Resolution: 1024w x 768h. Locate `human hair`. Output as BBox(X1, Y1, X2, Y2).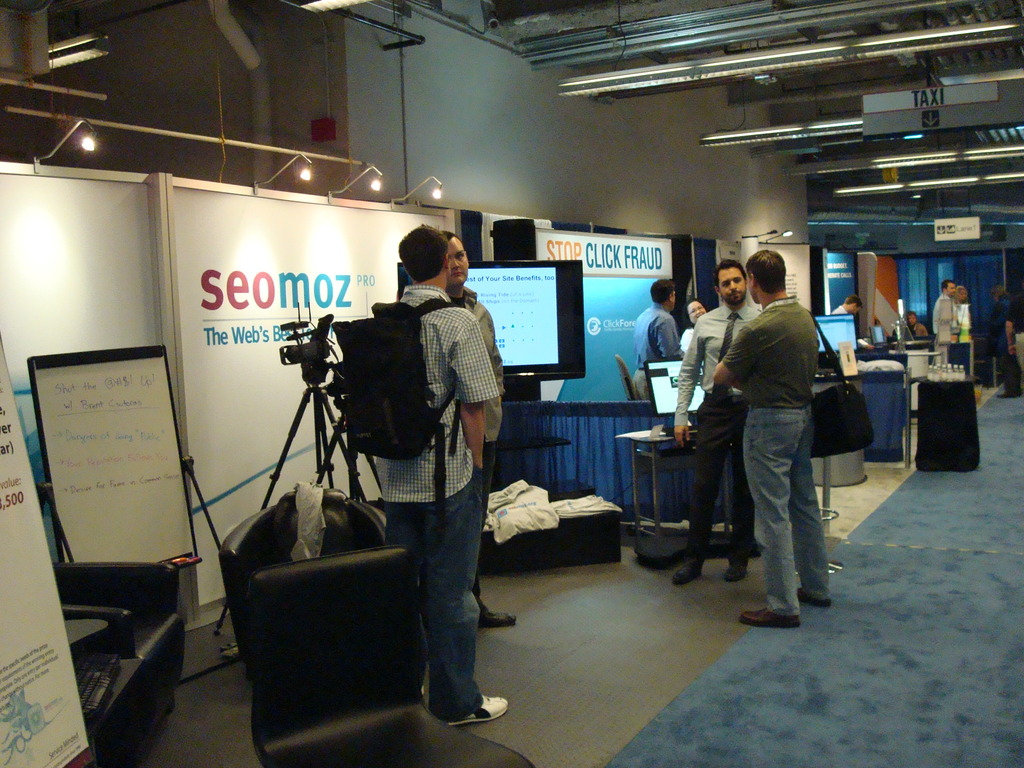
BBox(399, 223, 450, 283).
